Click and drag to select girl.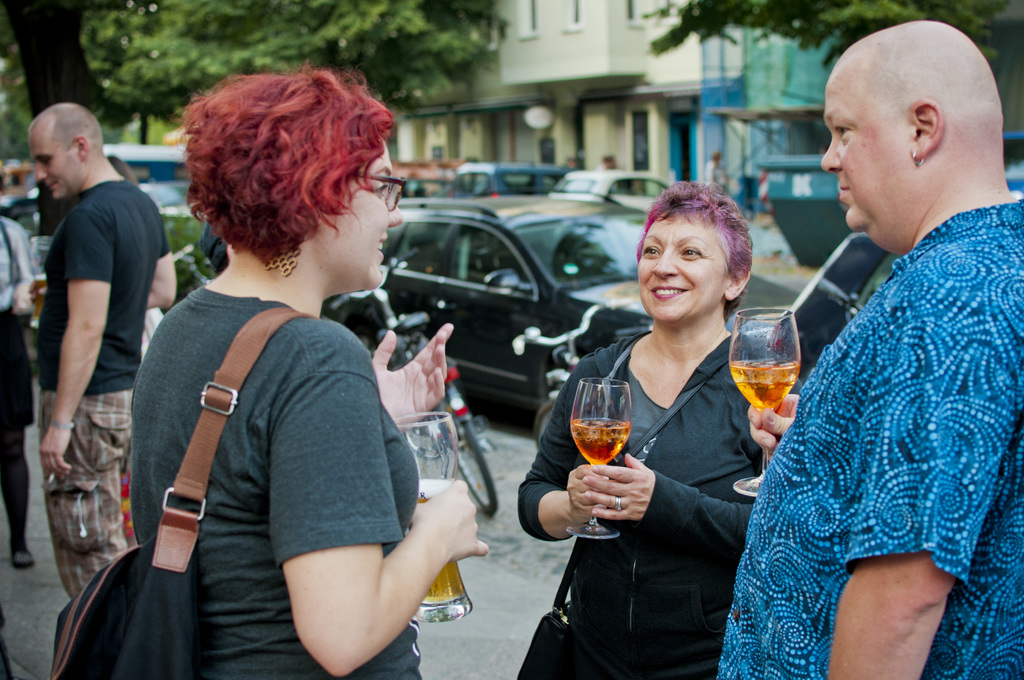
Selection: (132, 60, 494, 679).
